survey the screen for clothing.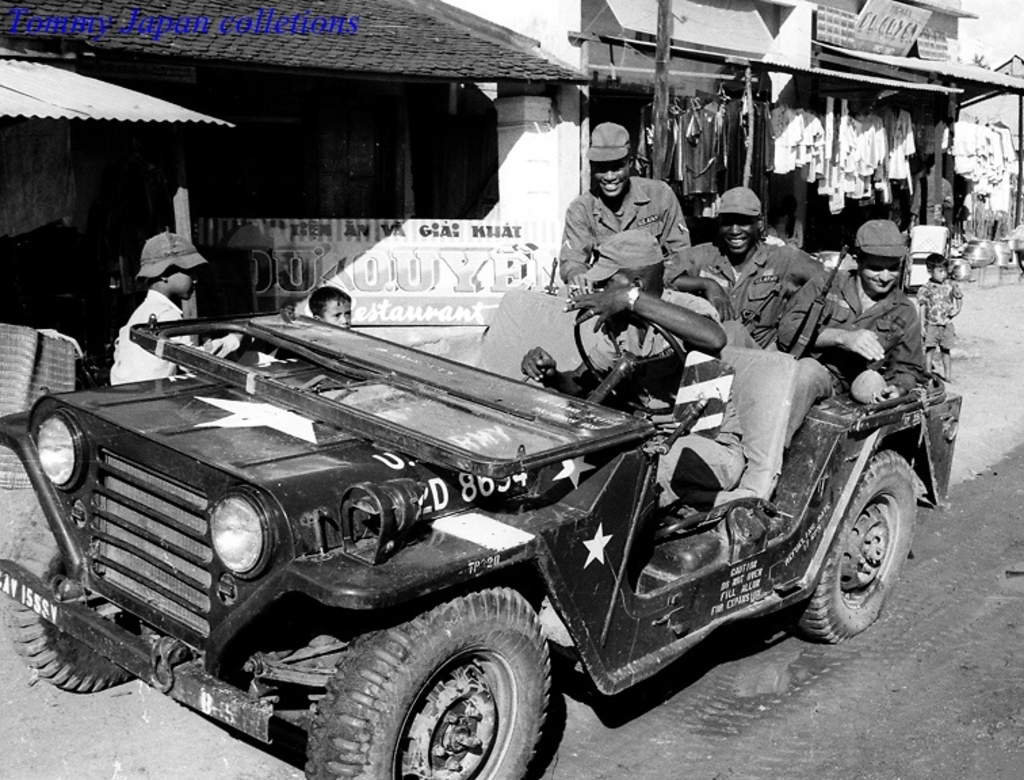
Survey found: 698:256:929:498.
